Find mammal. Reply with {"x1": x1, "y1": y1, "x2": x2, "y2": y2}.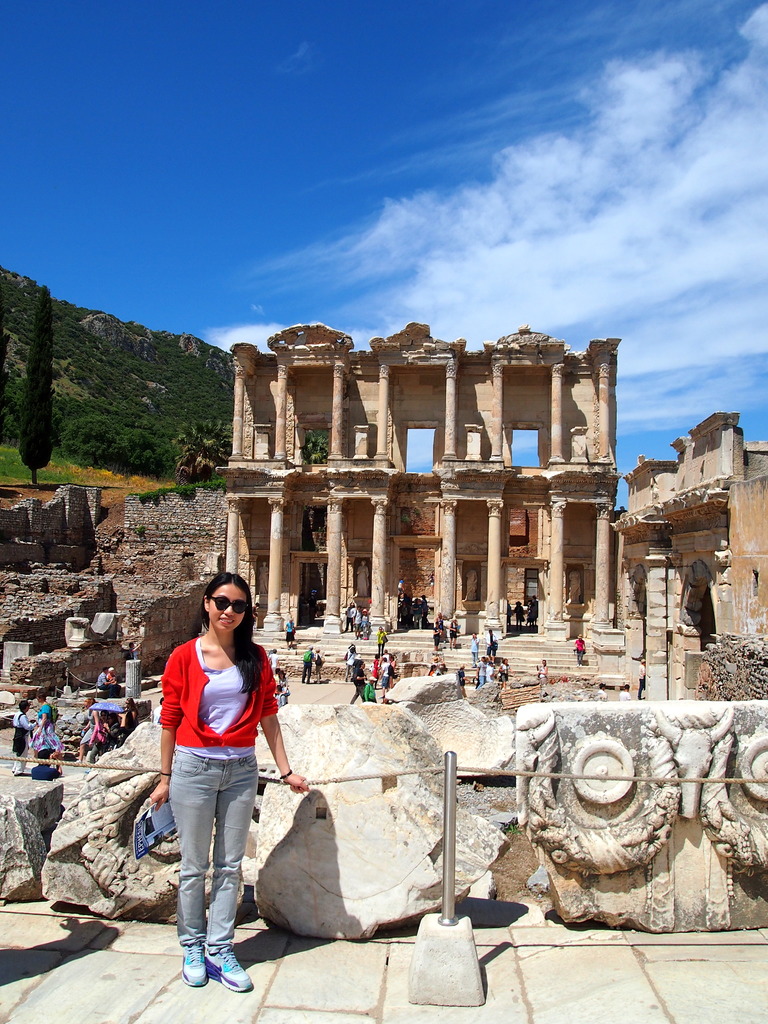
{"x1": 424, "y1": 666, "x2": 433, "y2": 673}.
